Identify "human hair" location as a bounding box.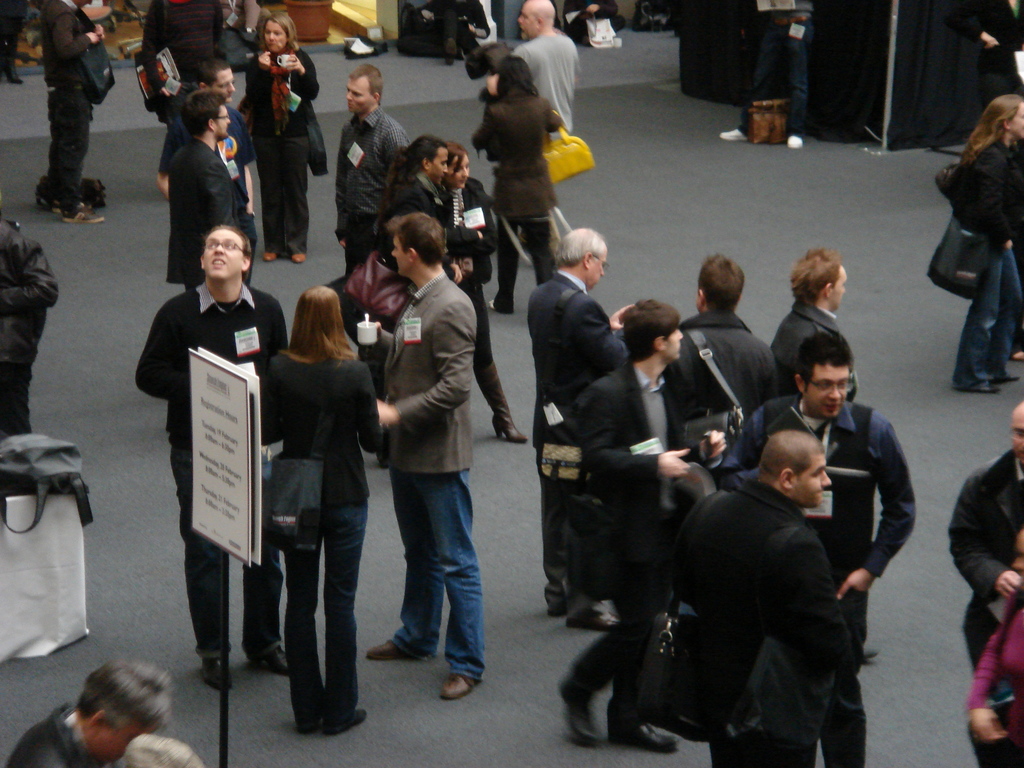
[694, 252, 745, 312].
